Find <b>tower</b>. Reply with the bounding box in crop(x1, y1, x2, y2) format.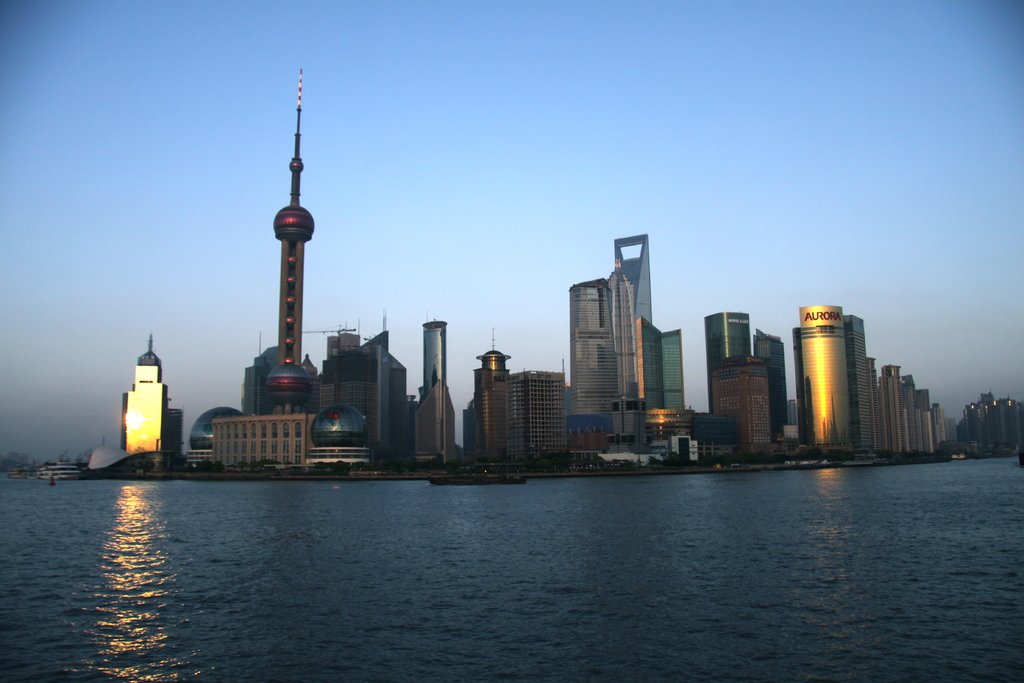
crop(314, 329, 399, 473).
